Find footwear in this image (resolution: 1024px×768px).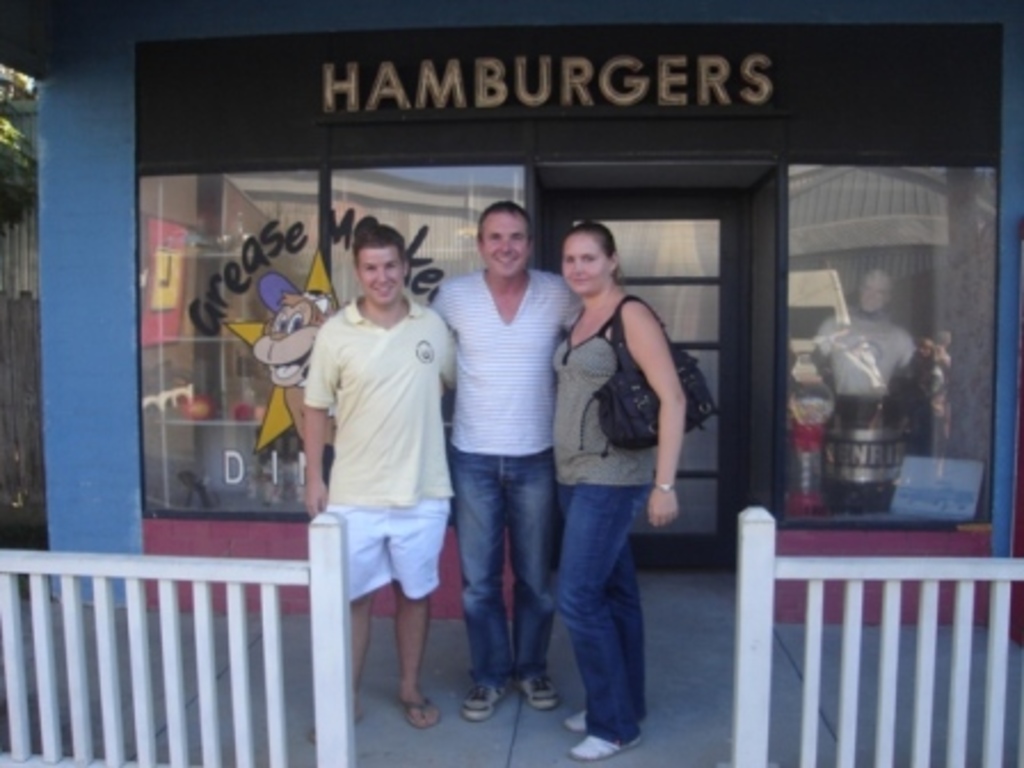
bbox=[519, 670, 565, 715].
